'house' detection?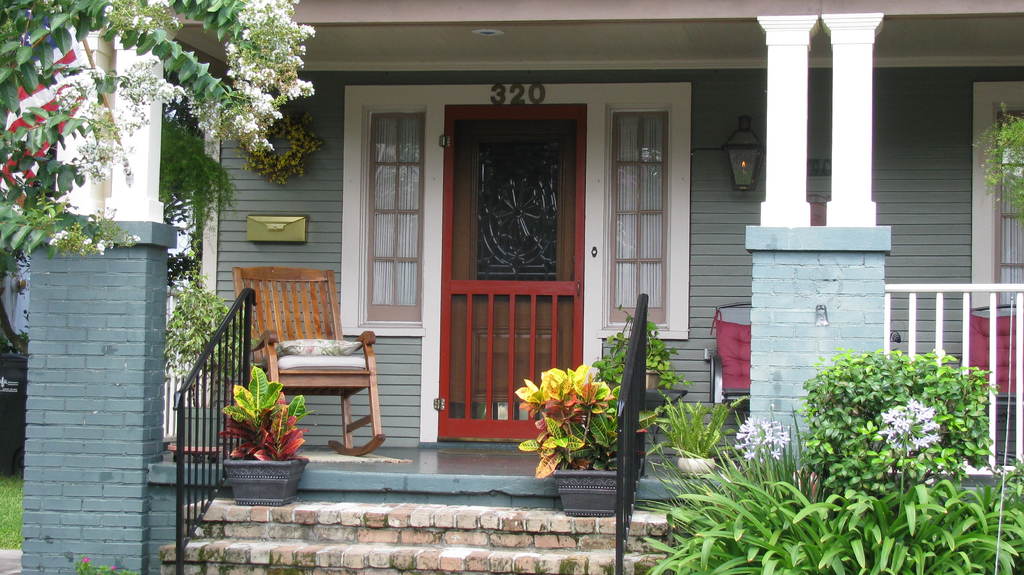
Rect(19, 0, 1023, 574)
